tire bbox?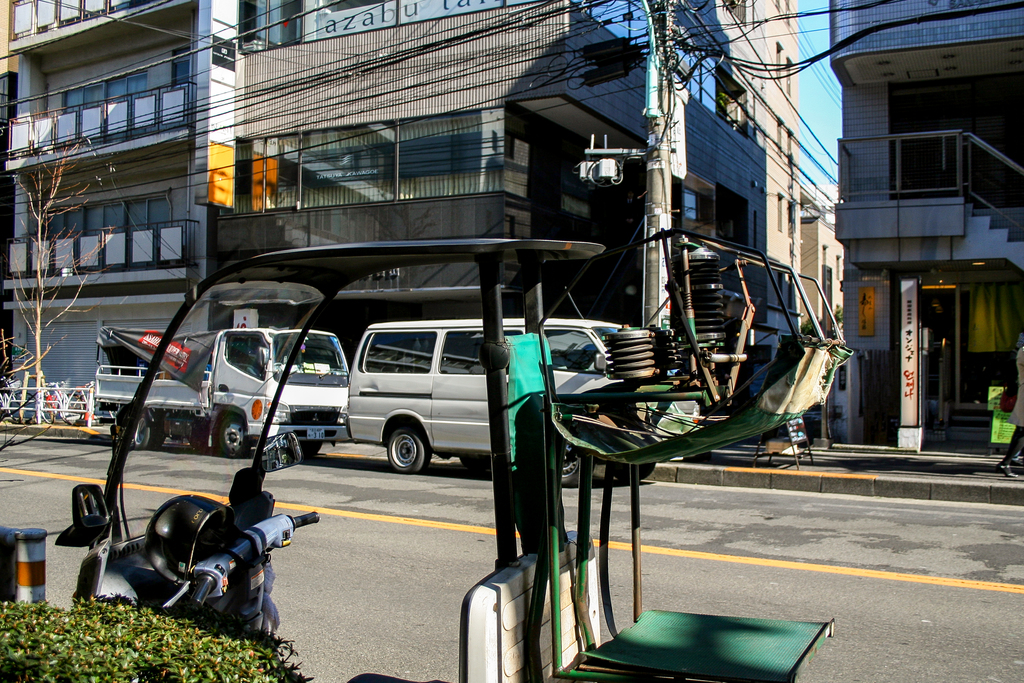
(560, 442, 593, 491)
